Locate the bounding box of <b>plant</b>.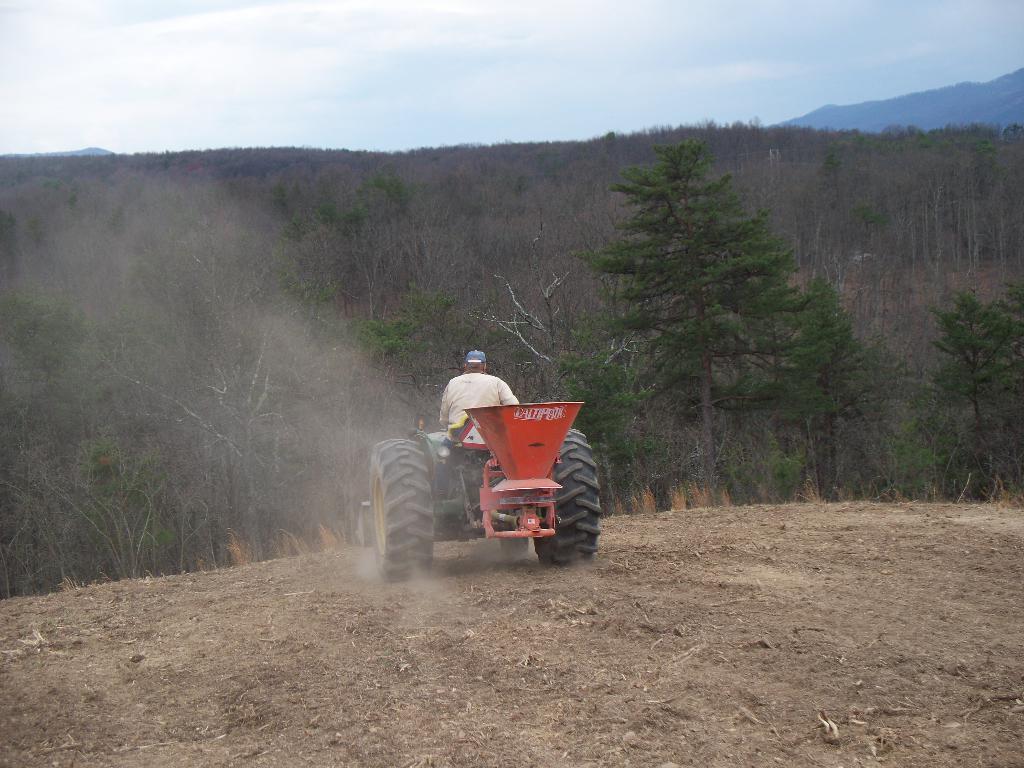
Bounding box: 97 567 114 583.
